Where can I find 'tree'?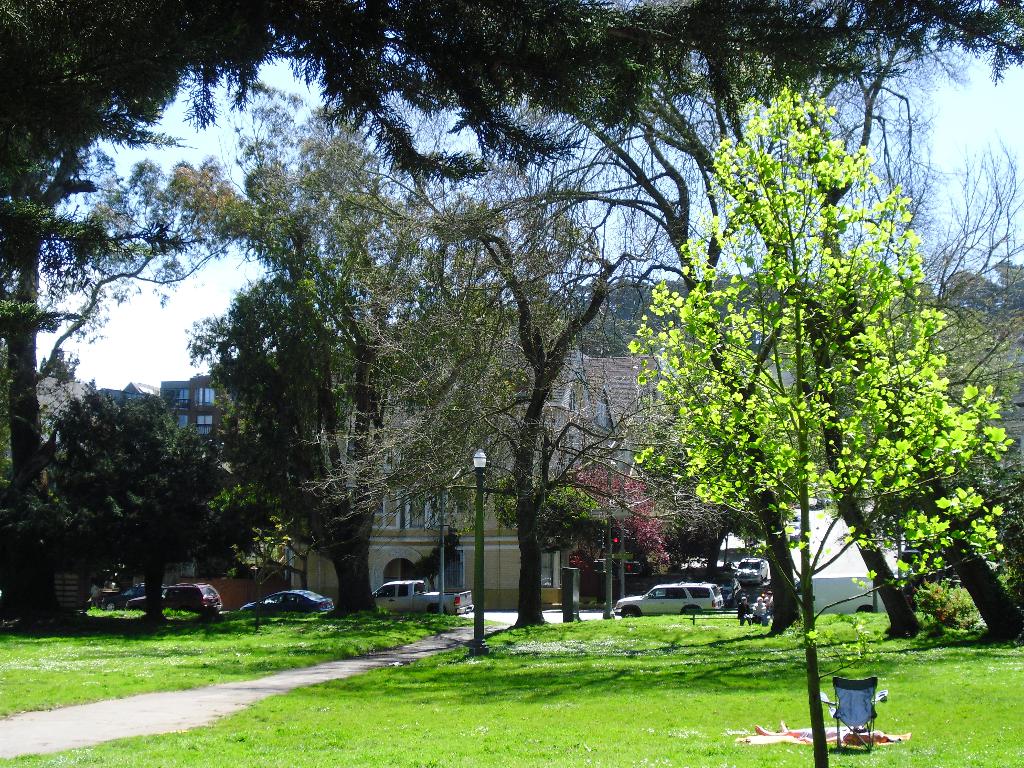
You can find it at {"x1": 189, "y1": 84, "x2": 445, "y2": 618}.
